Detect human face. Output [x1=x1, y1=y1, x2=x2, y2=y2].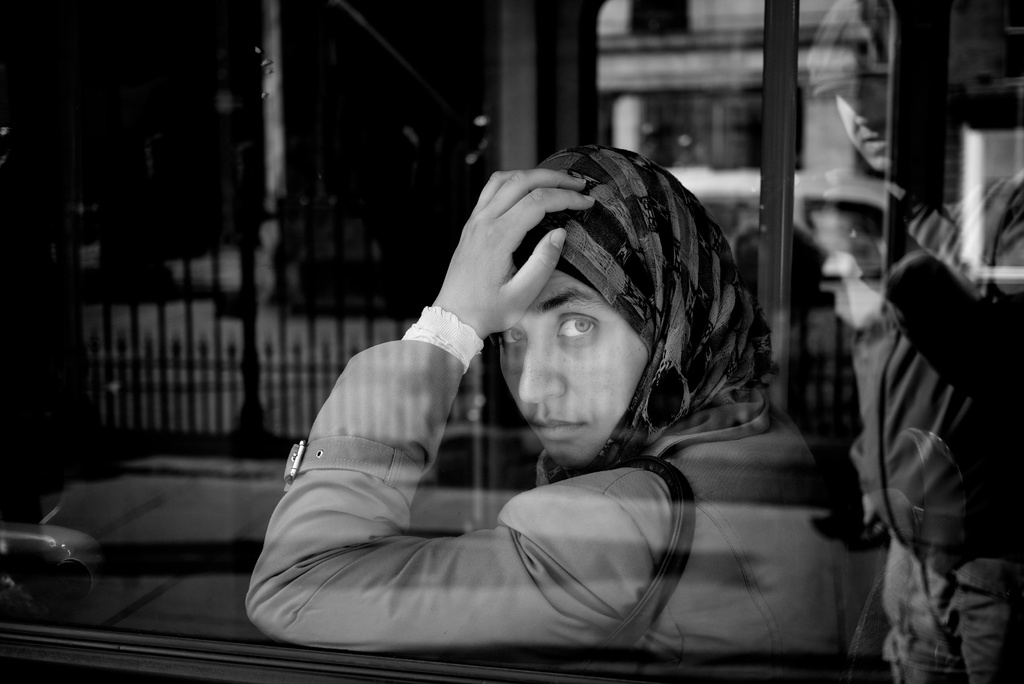
[x1=495, y1=277, x2=643, y2=472].
